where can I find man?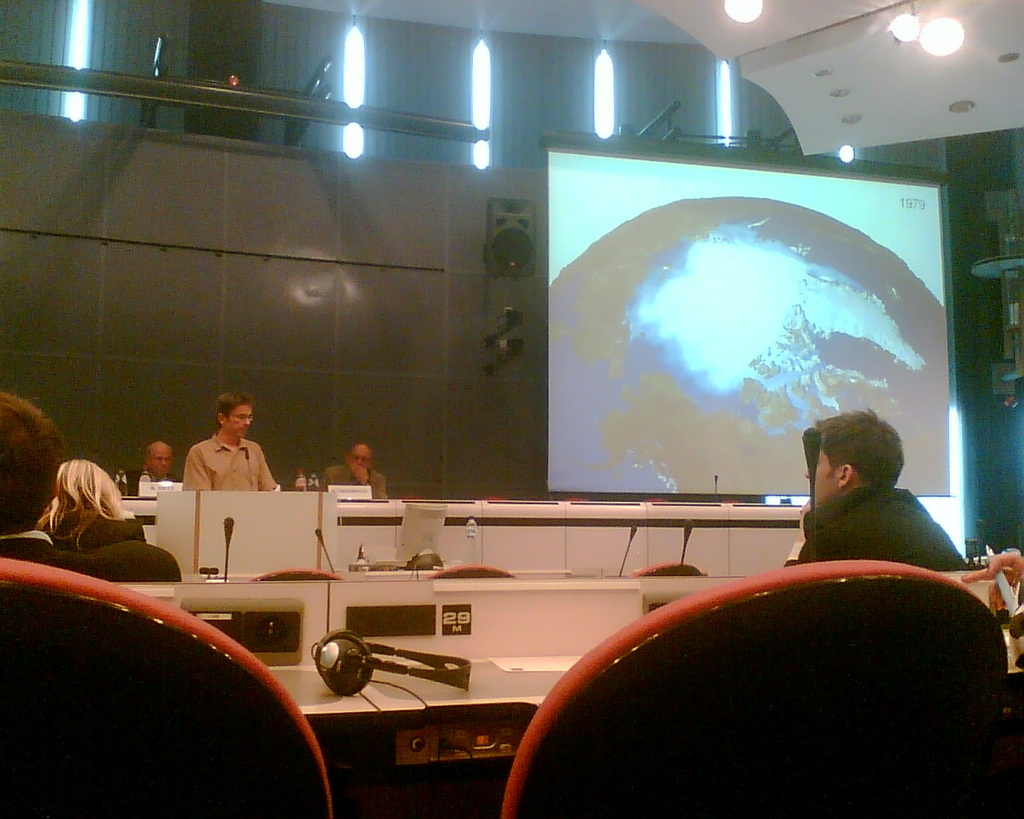
You can find it at bbox=(119, 440, 191, 509).
